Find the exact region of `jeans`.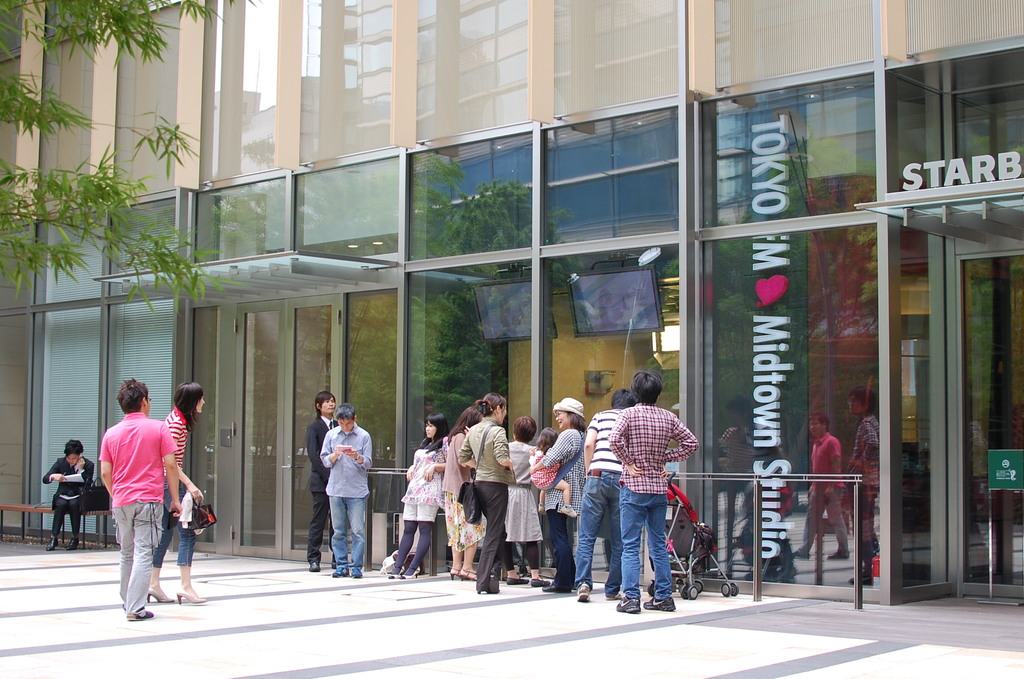
Exact region: crop(154, 481, 193, 568).
